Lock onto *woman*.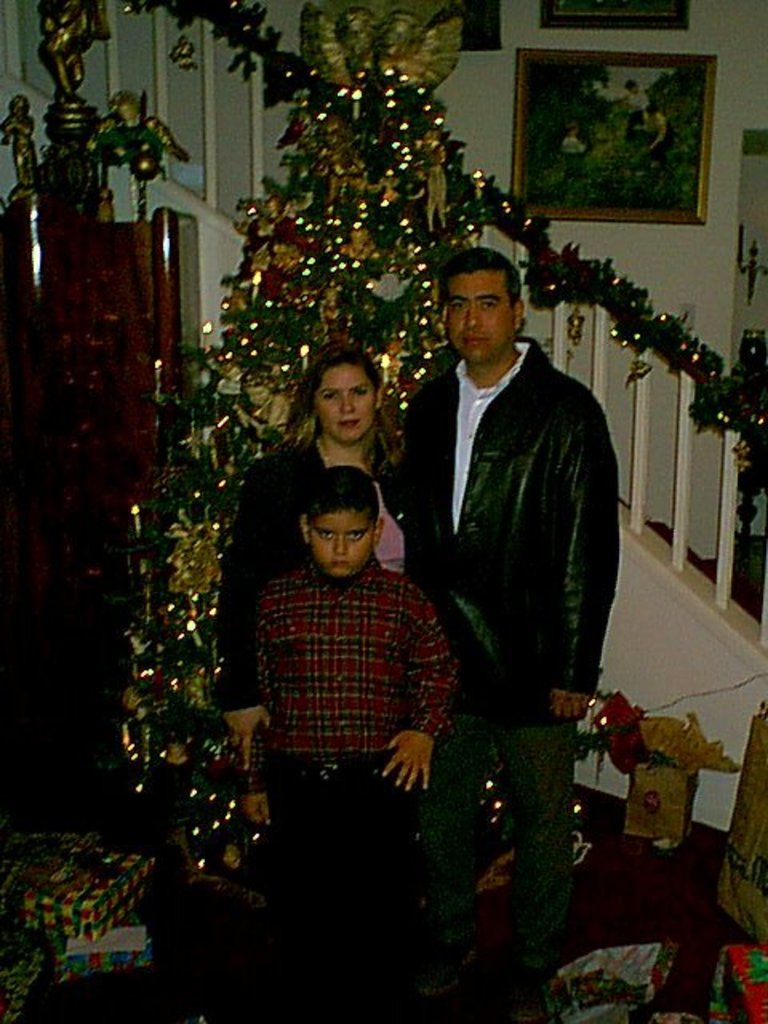
Locked: select_region(226, 365, 472, 869).
